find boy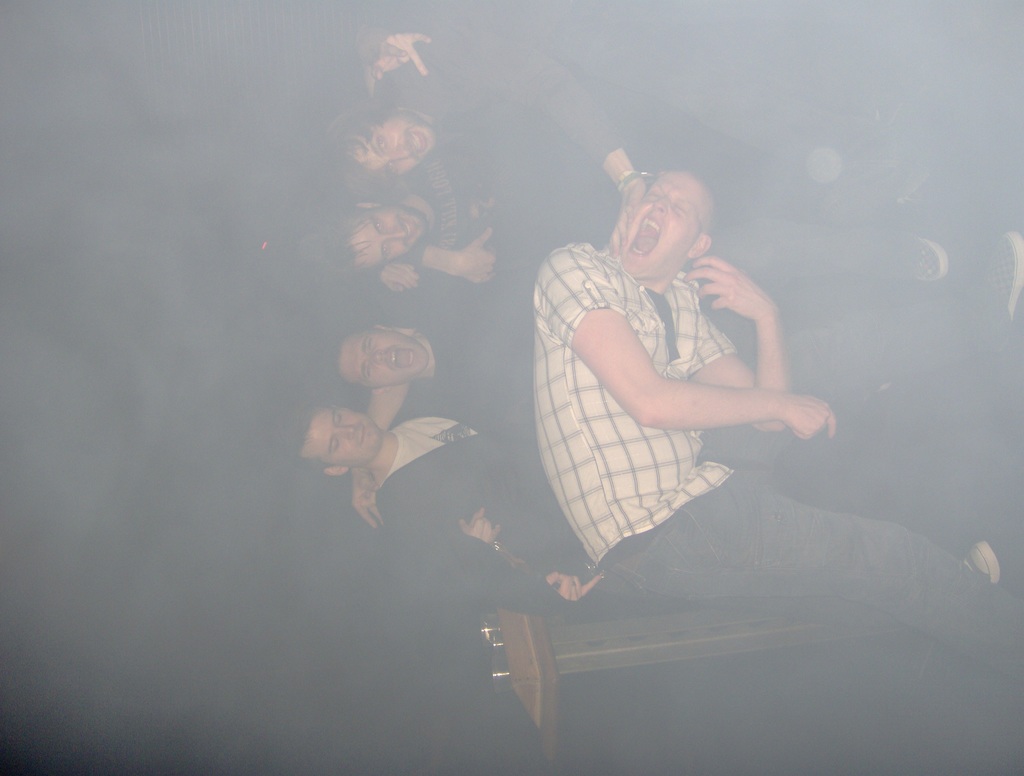
BBox(342, 264, 546, 439)
